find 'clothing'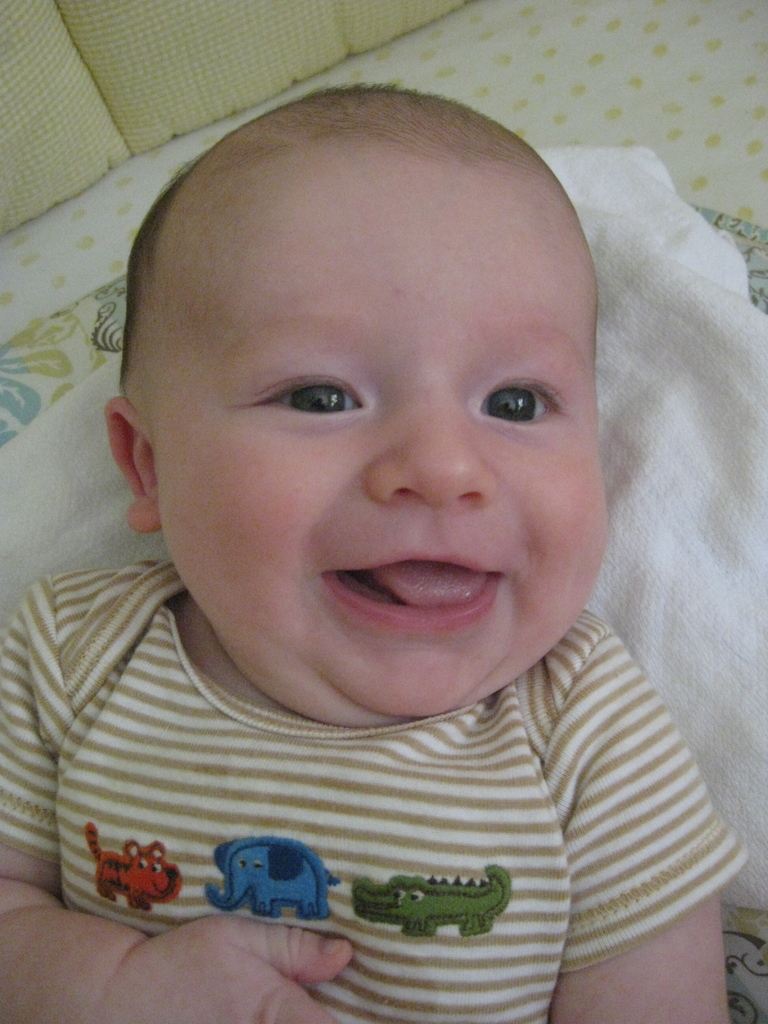
l=0, t=619, r=739, b=964
